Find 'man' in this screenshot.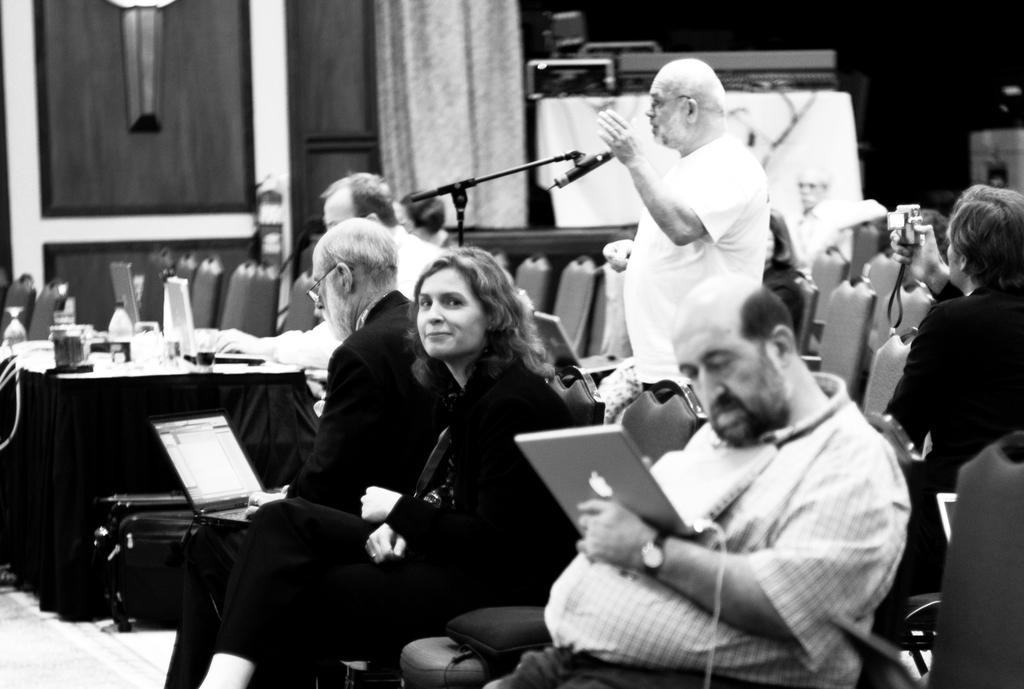
The bounding box for 'man' is [170,213,459,688].
